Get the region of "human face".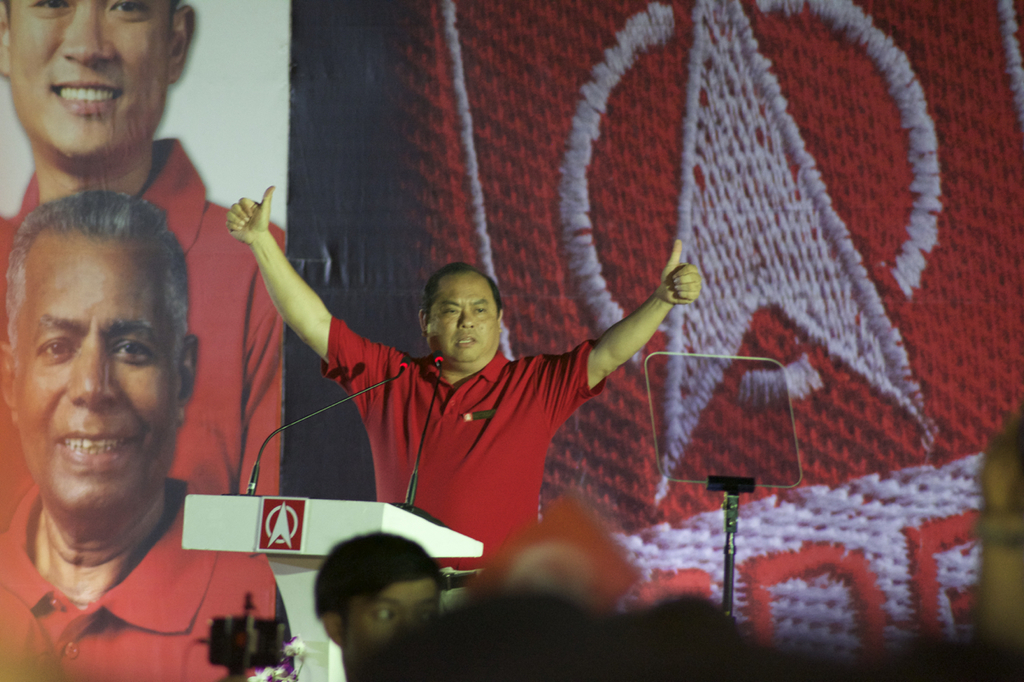
{"left": 18, "top": 229, "right": 179, "bottom": 505}.
